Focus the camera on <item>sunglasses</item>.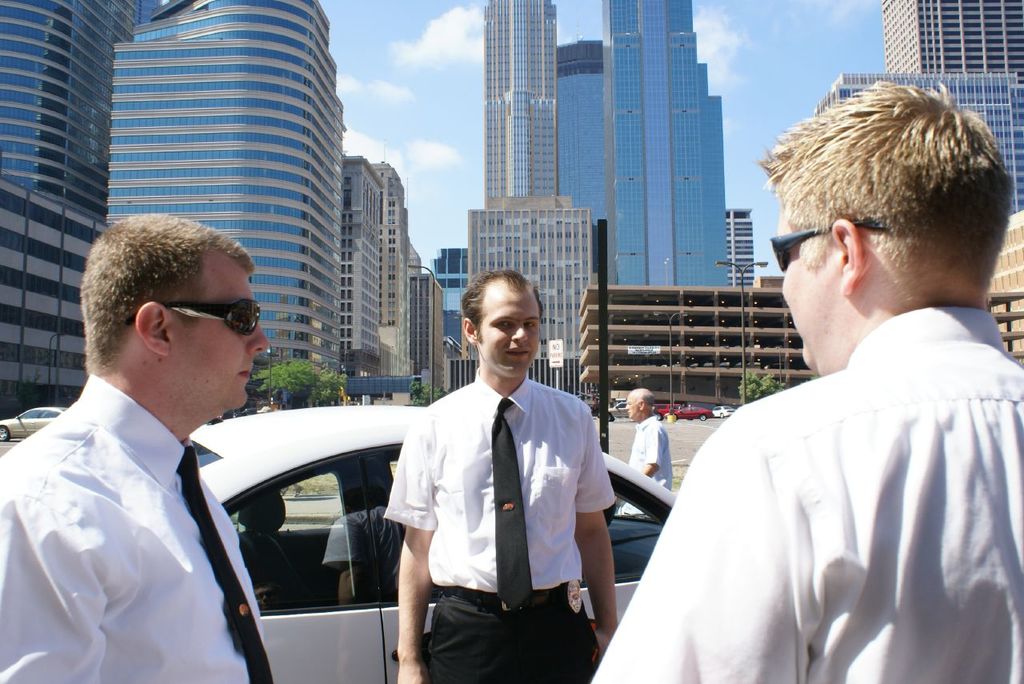
Focus region: [x1=766, y1=214, x2=892, y2=269].
